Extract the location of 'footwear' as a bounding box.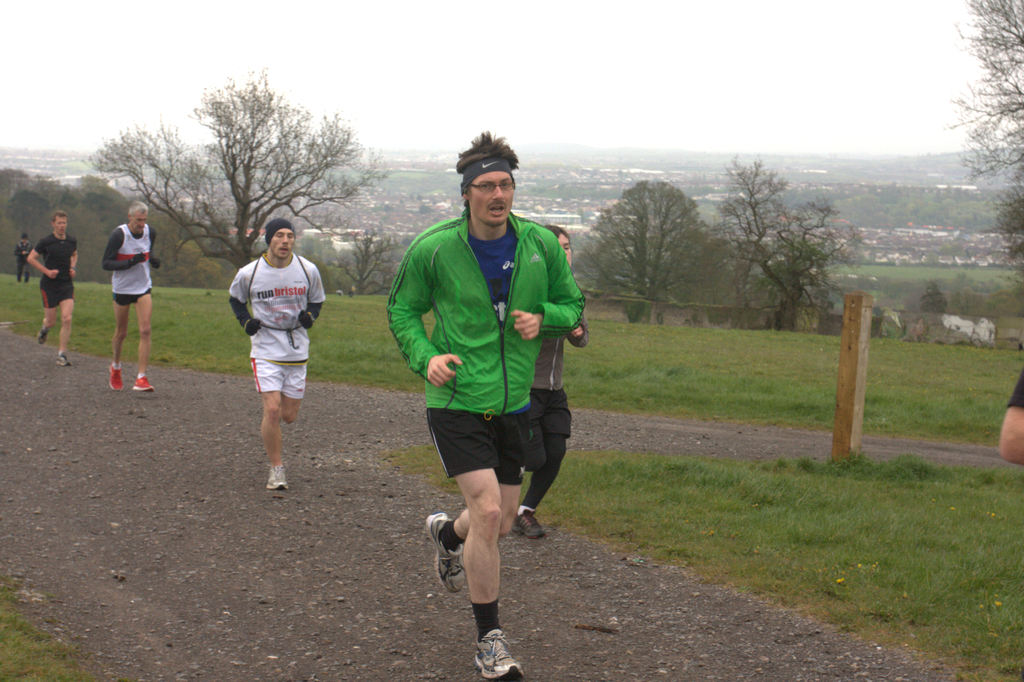
[131,373,154,393].
